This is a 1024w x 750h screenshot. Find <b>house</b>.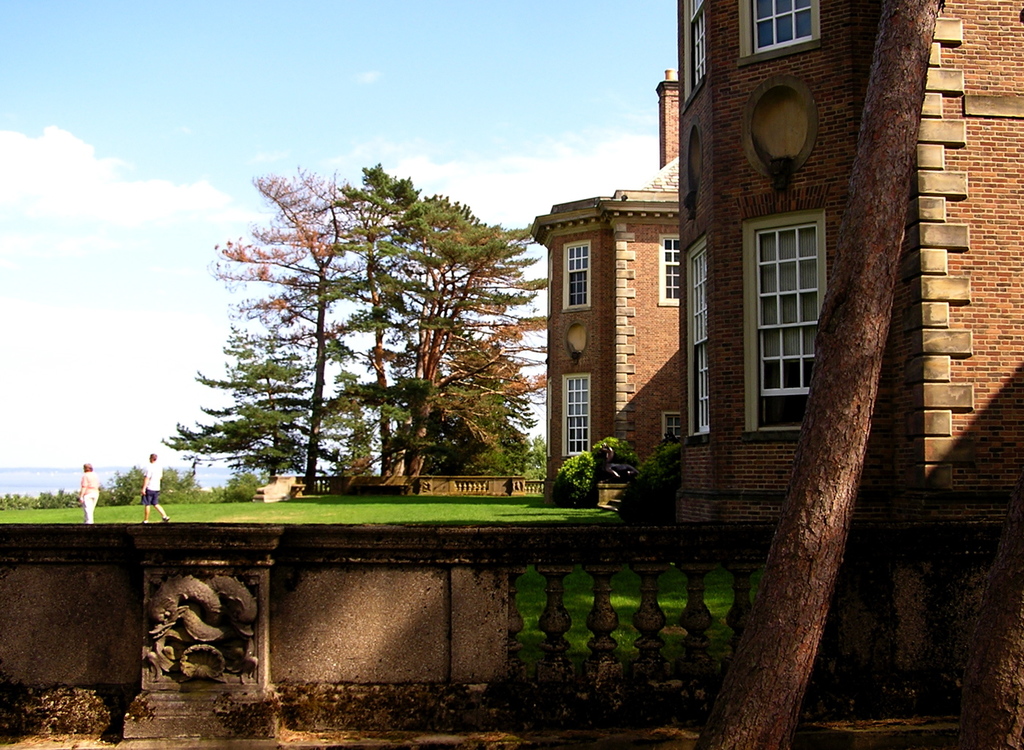
Bounding box: bbox(668, 0, 1023, 537).
